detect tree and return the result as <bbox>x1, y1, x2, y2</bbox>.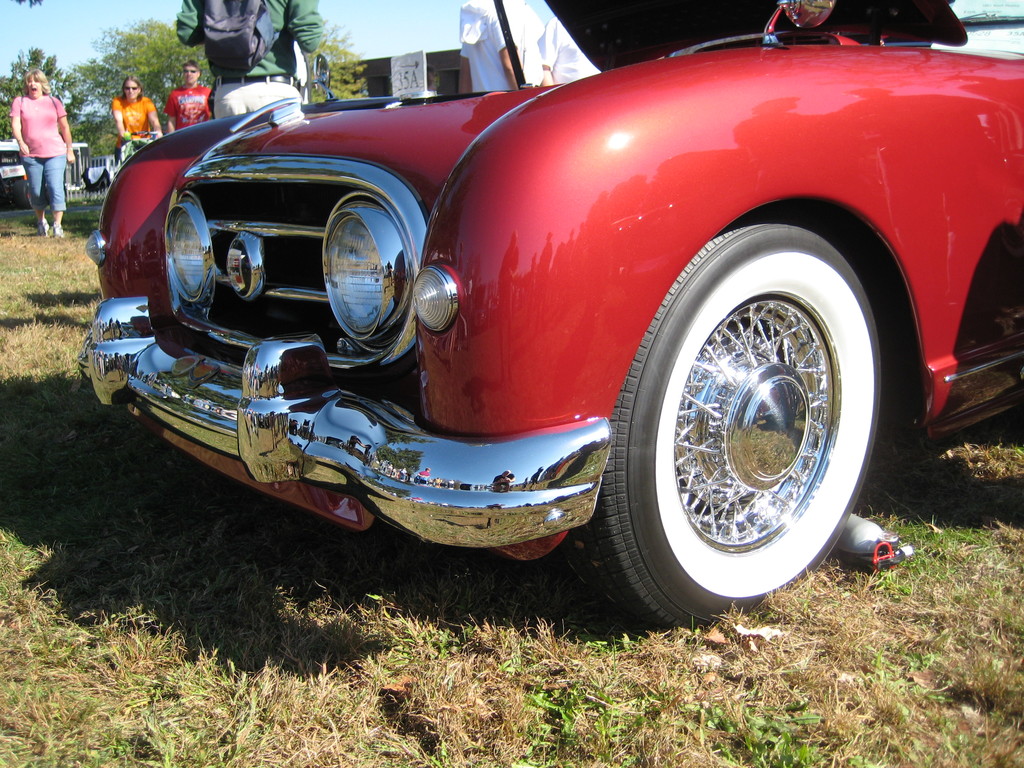
<bbox>298, 15, 368, 106</bbox>.
